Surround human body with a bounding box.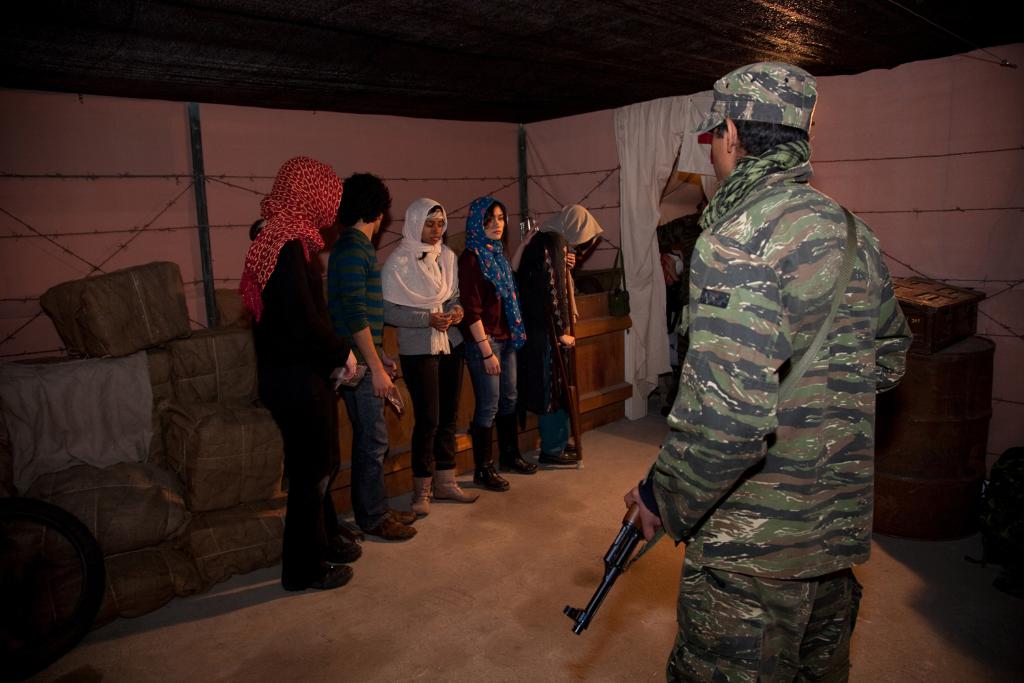
select_region(509, 224, 581, 464).
